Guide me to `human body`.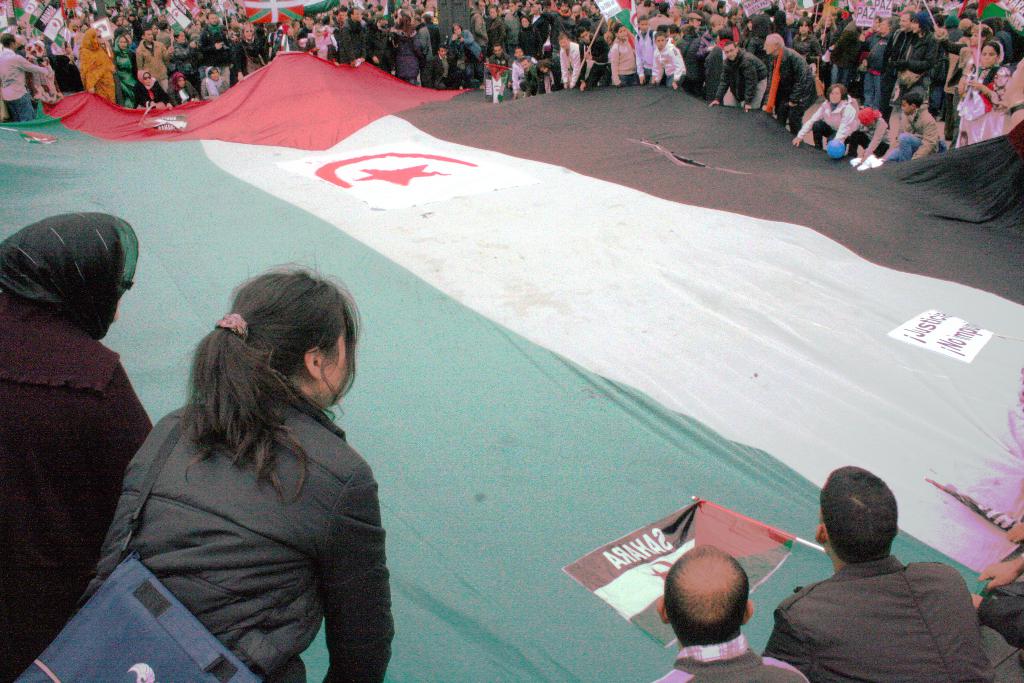
Guidance: l=91, t=272, r=413, b=682.
